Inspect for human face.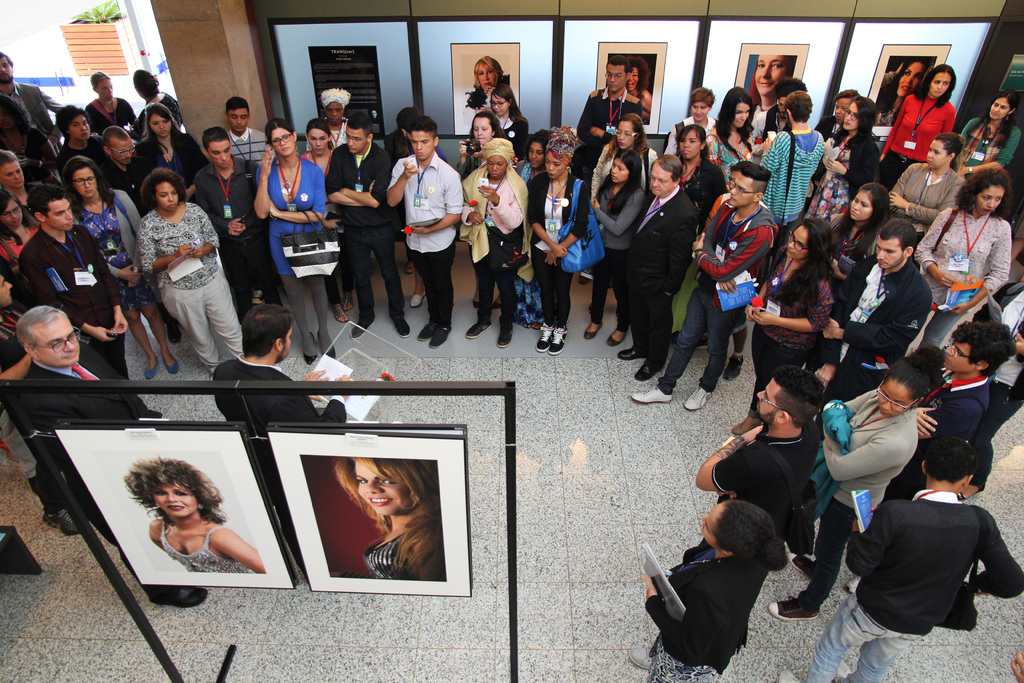
Inspection: (851,190,868,224).
